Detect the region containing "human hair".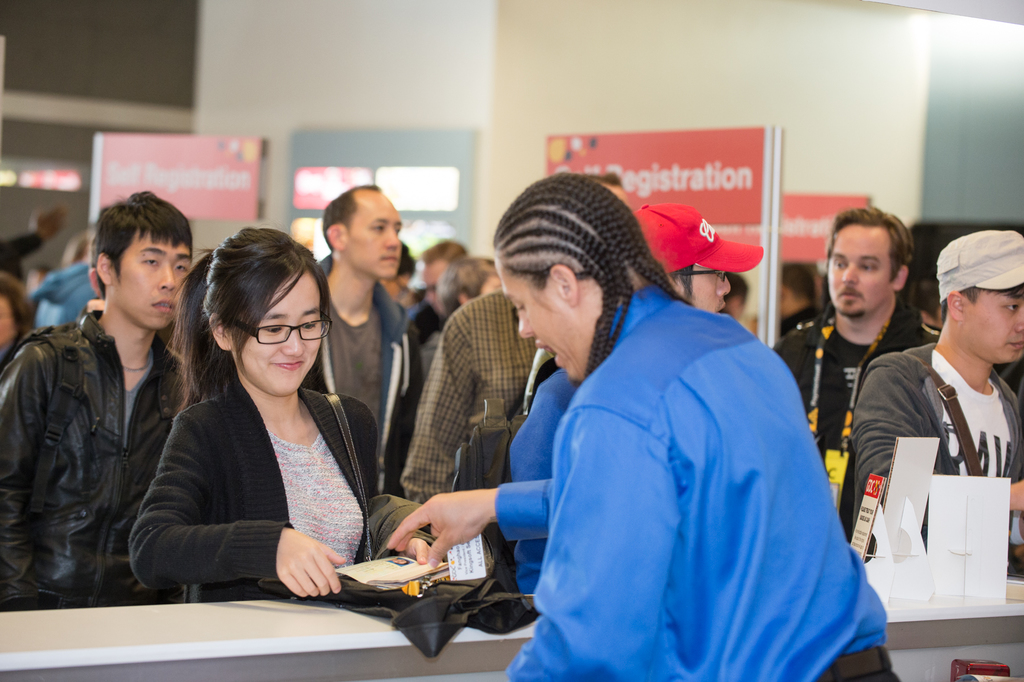
<region>436, 257, 493, 324</region>.
